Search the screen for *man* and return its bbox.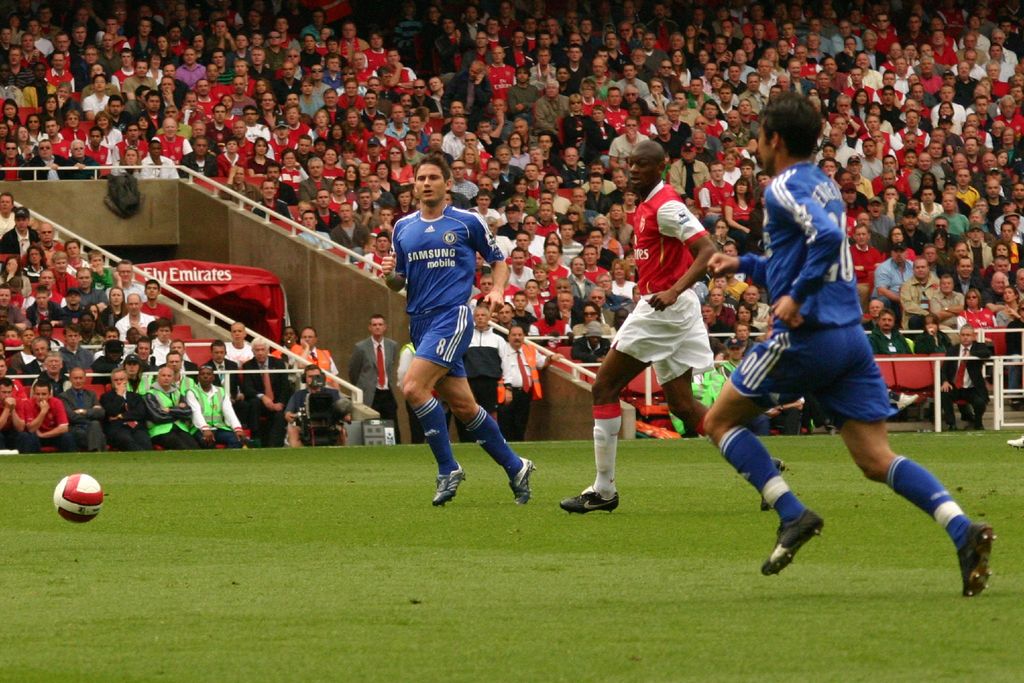
Found: <bbox>736, 73, 767, 108</bbox>.
